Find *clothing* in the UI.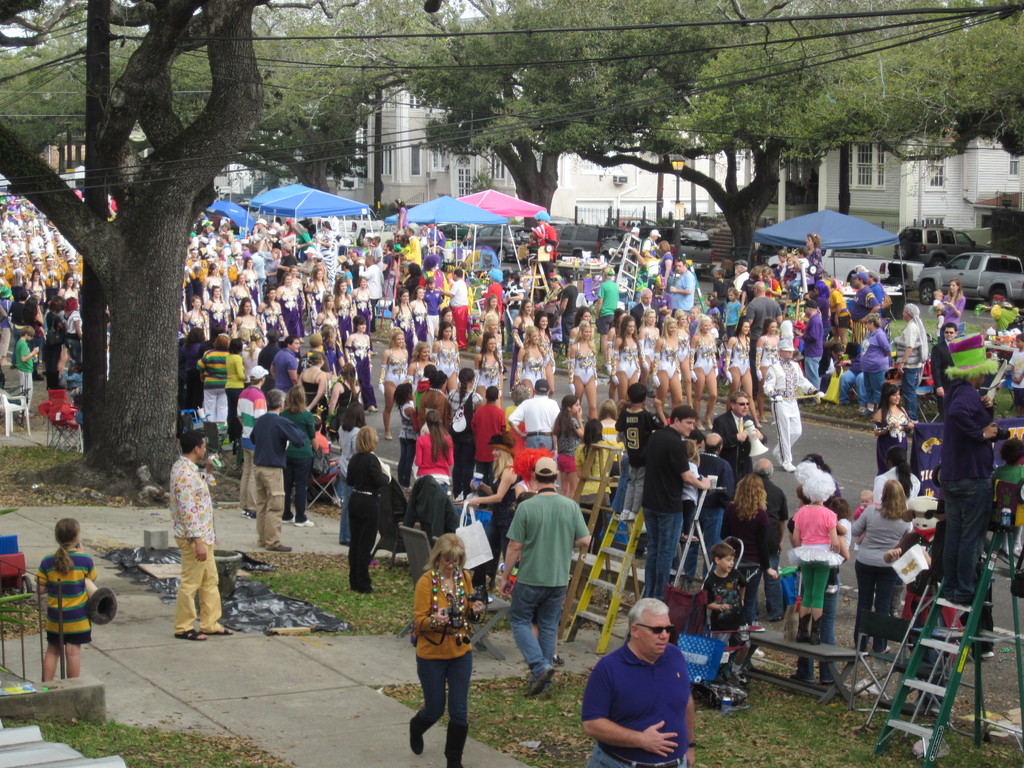
UI element at l=560, t=447, r=584, b=471.
